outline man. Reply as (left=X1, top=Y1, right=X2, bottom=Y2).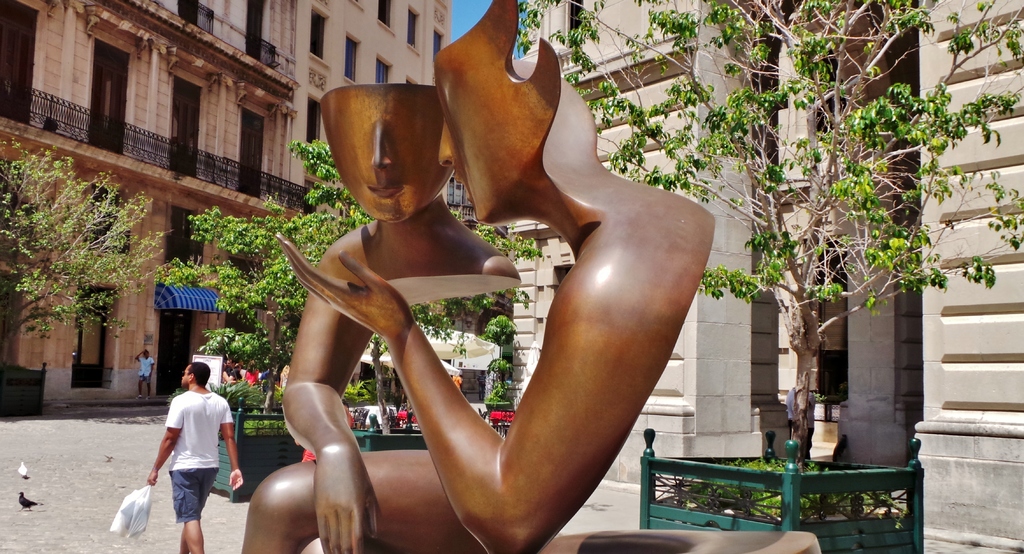
(left=138, top=350, right=160, bottom=406).
